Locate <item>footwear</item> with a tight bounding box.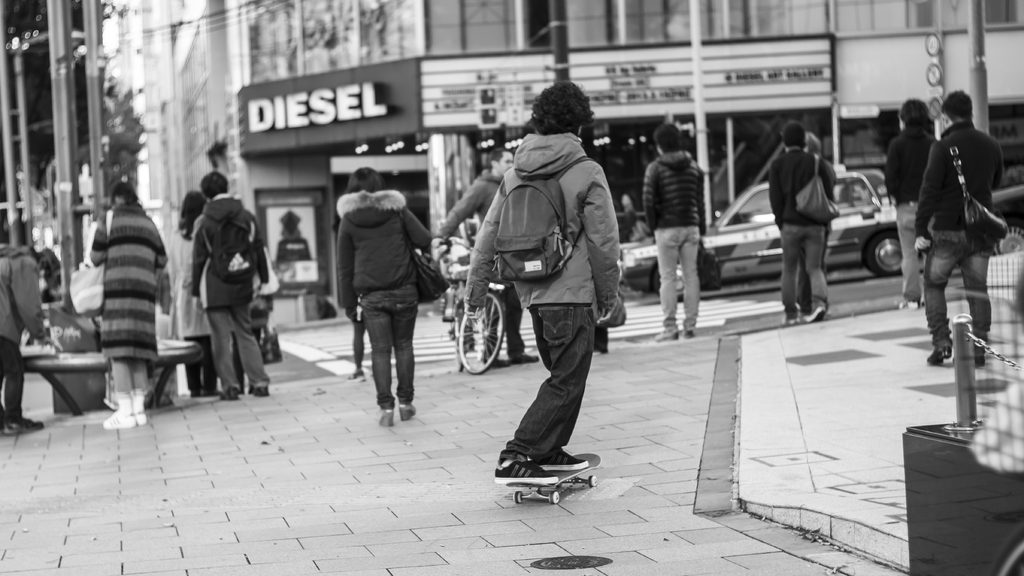
511, 354, 542, 365.
